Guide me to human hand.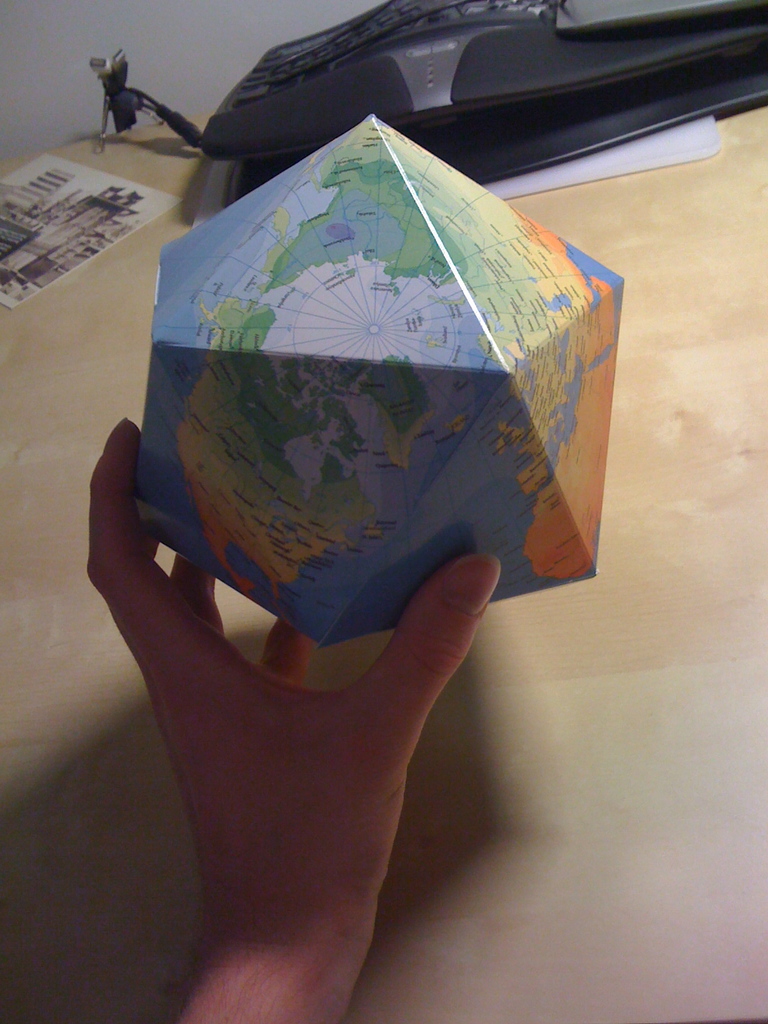
Guidance: (left=80, top=420, right=507, bottom=957).
